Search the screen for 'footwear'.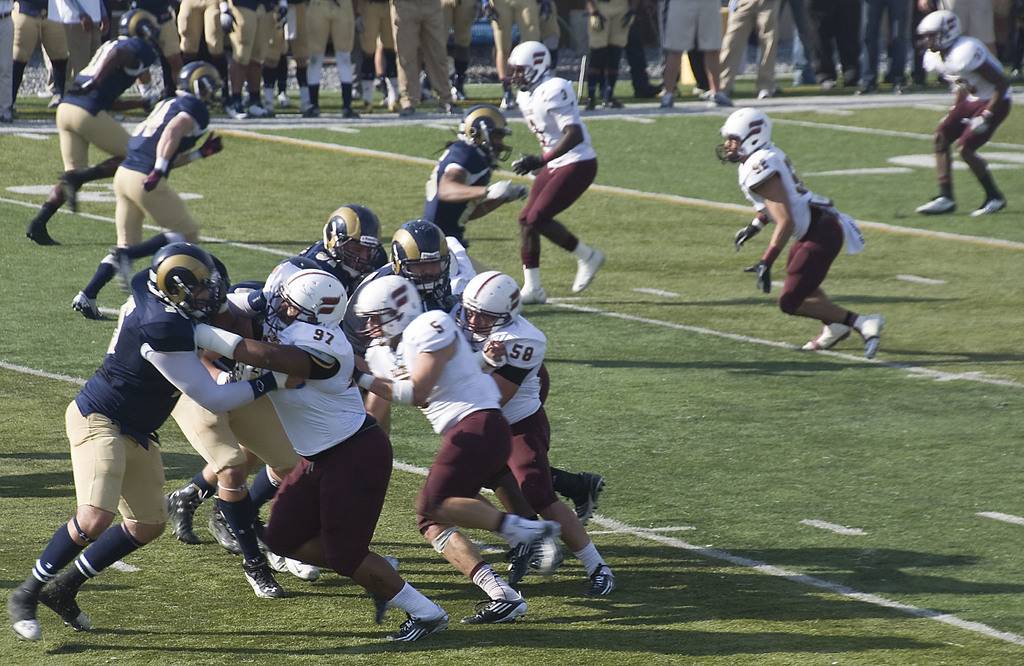
Found at {"x1": 801, "y1": 322, "x2": 854, "y2": 348}.
